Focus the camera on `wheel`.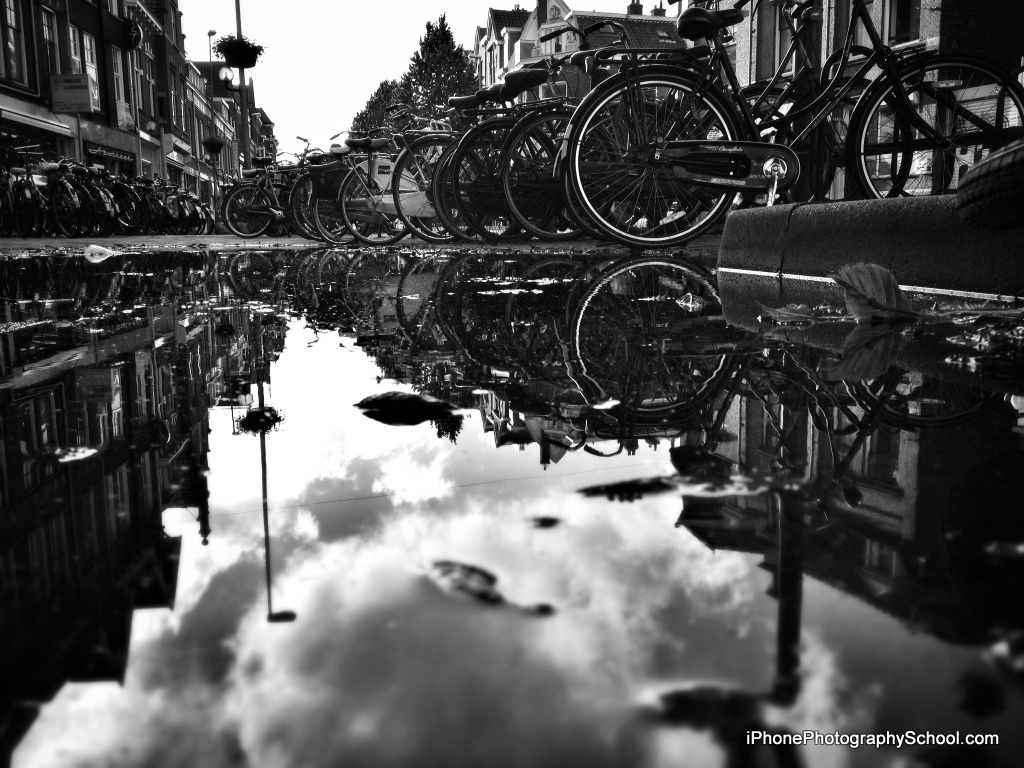
Focus region: crop(313, 174, 375, 249).
